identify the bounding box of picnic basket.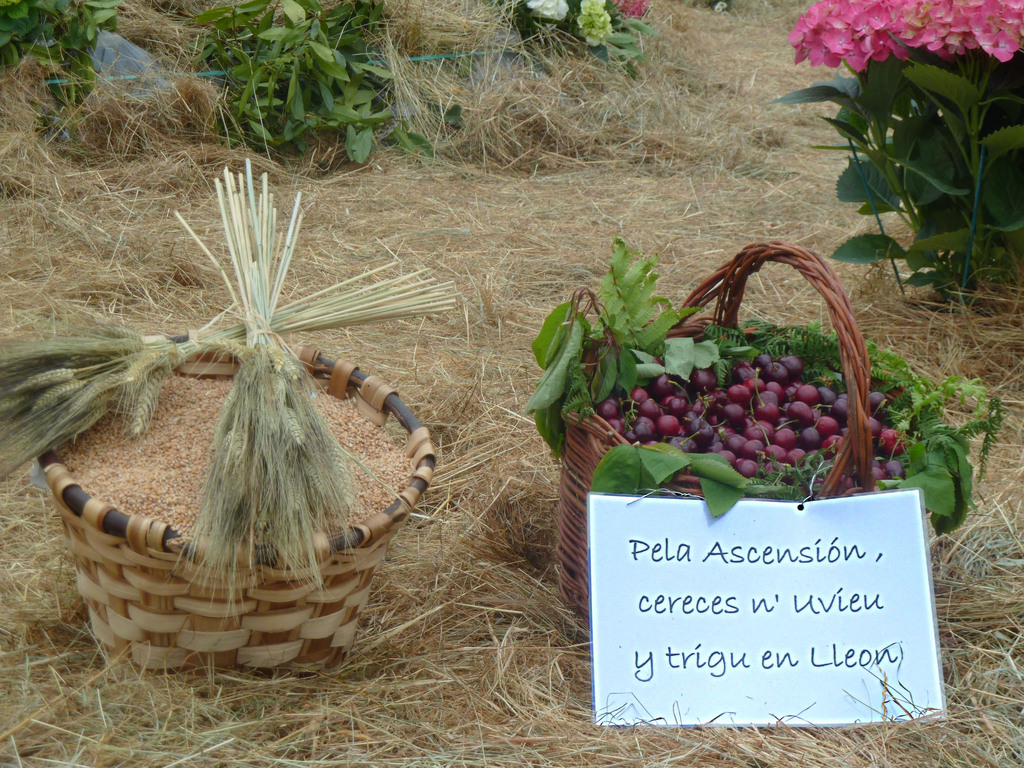
rect(561, 239, 957, 616).
